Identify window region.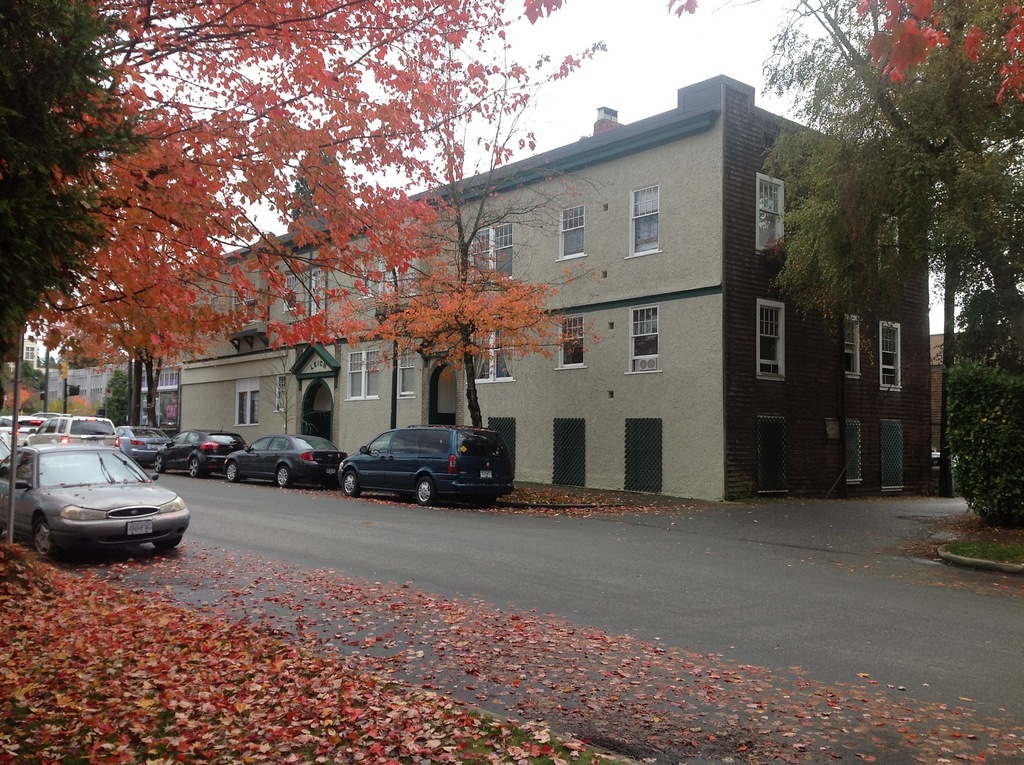
Region: (303,266,329,319).
